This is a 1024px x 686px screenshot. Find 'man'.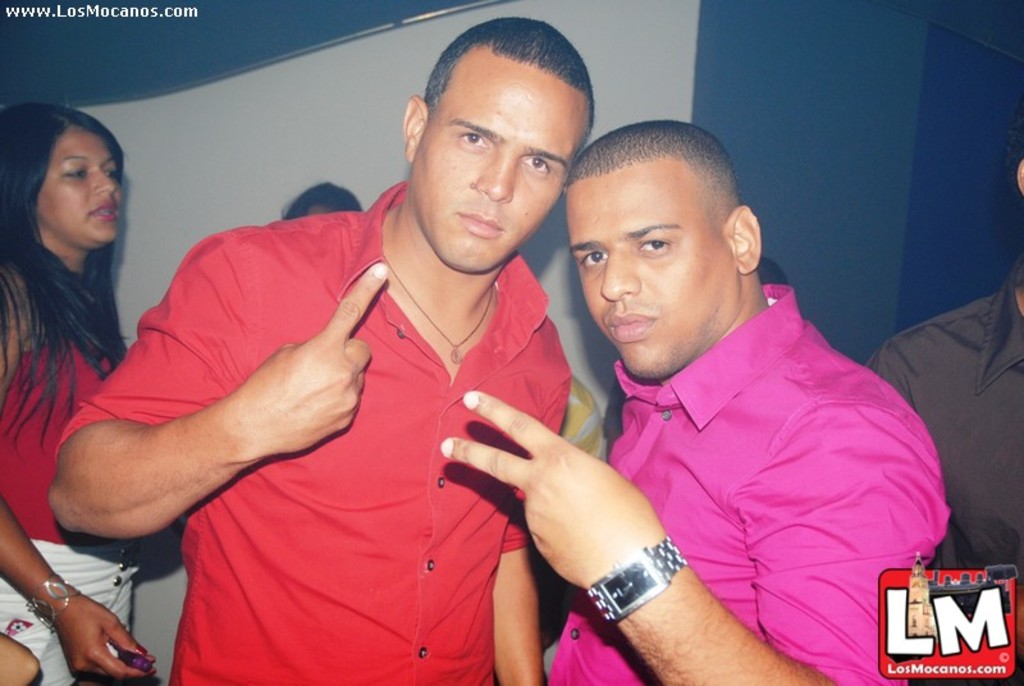
Bounding box: (860, 99, 1023, 685).
